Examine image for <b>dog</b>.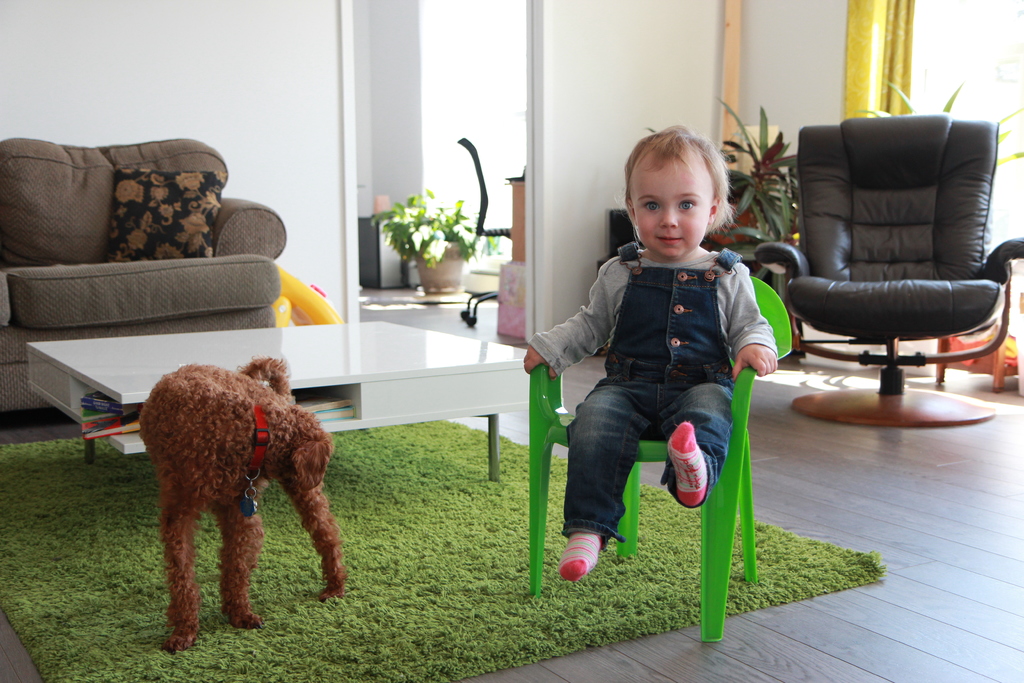
Examination result: [left=140, top=361, right=346, bottom=653].
